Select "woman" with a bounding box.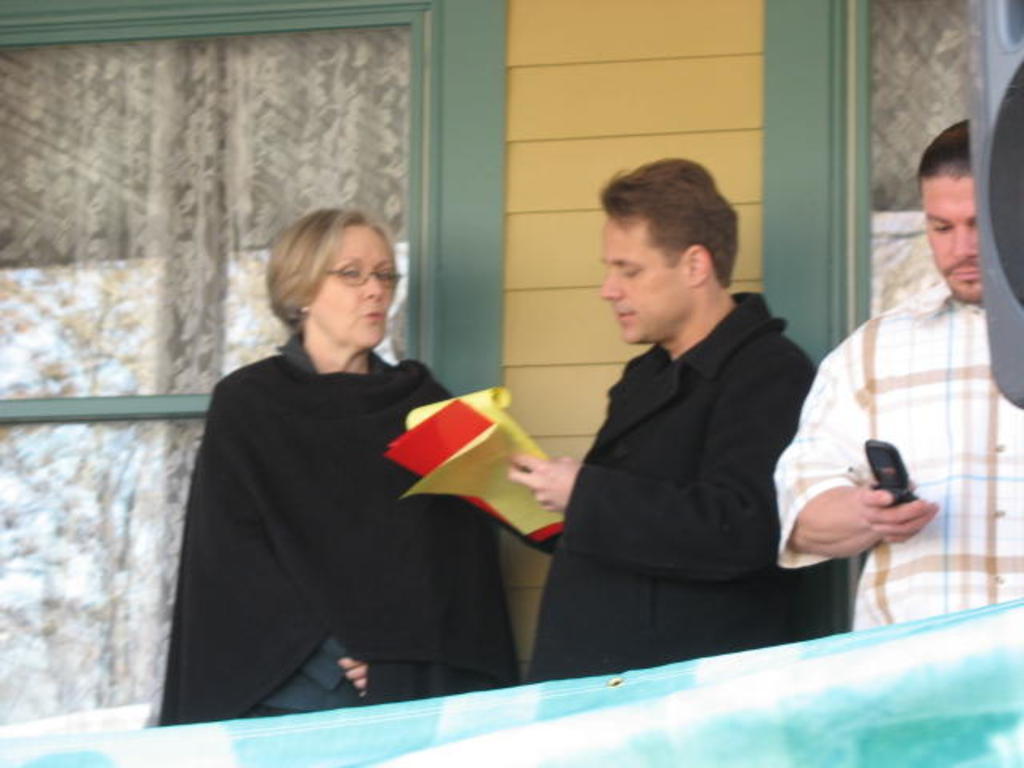
box(184, 178, 515, 725).
